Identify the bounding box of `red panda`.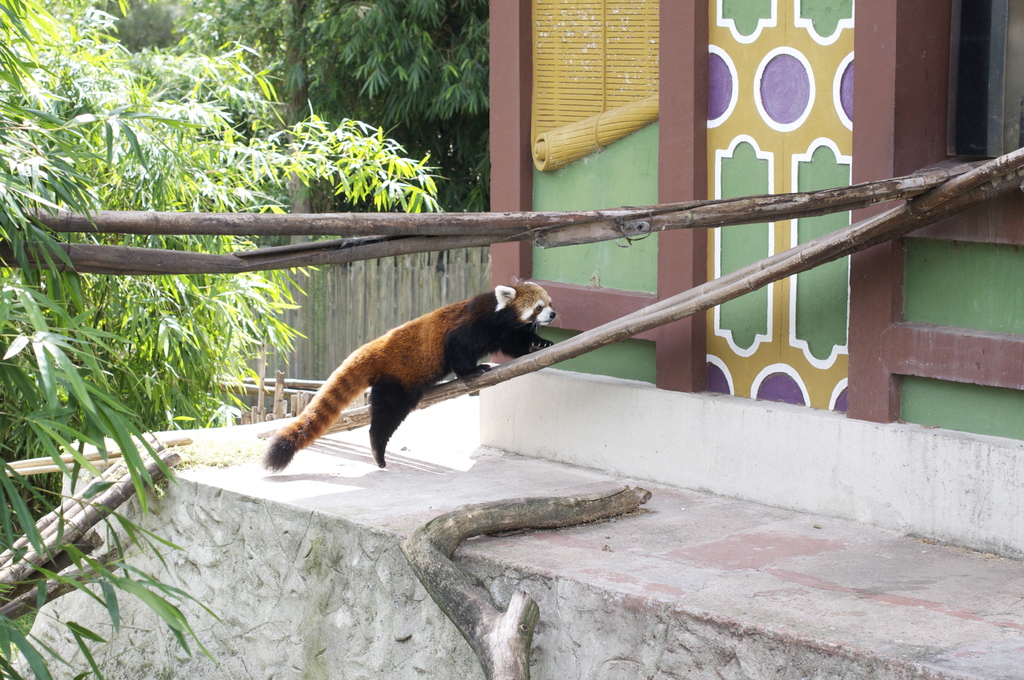
260:271:561:470.
